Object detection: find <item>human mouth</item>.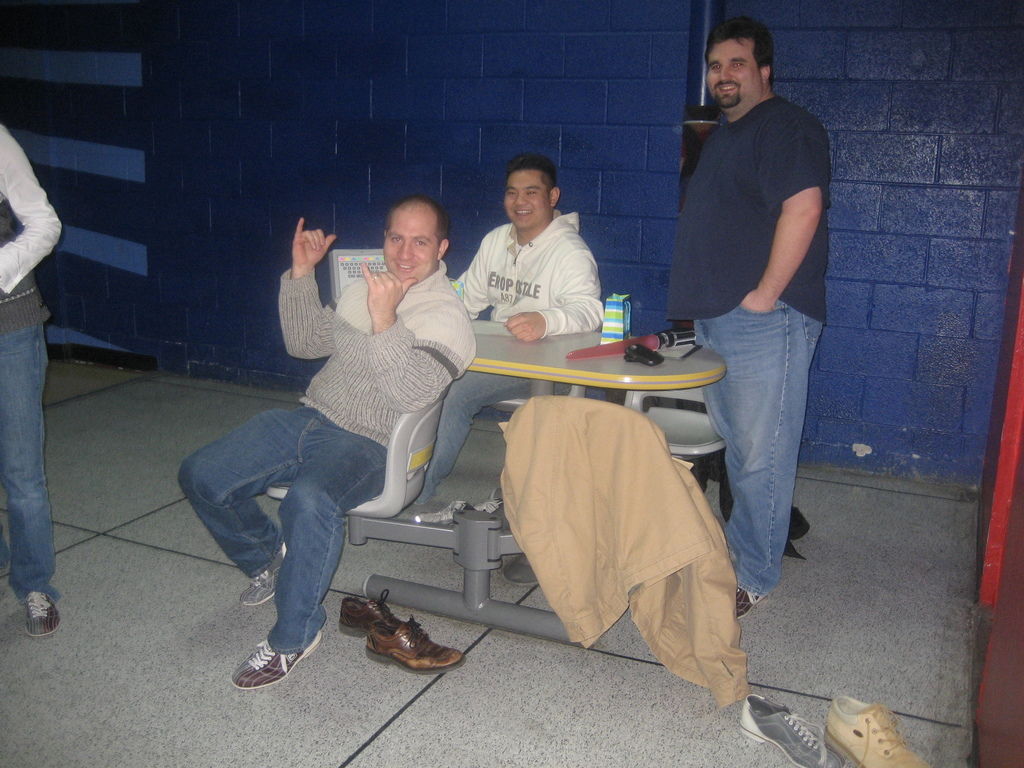
[left=388, top=262, right=420, bottom=270].
